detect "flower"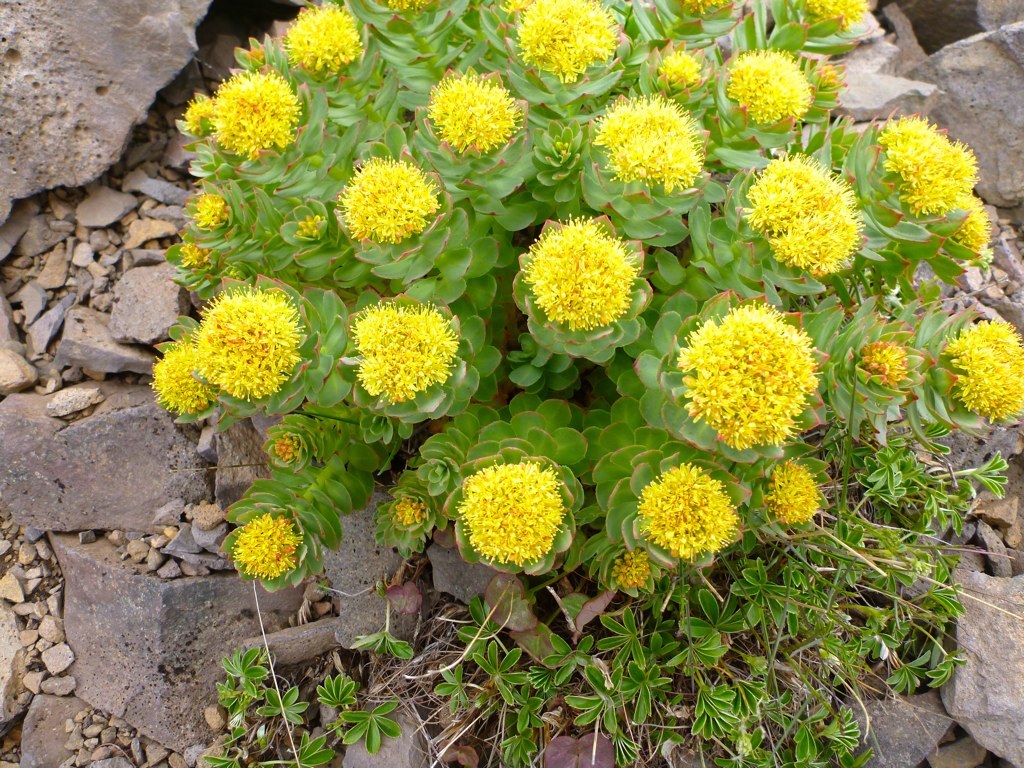
crop(185, 96, 213, 136)
